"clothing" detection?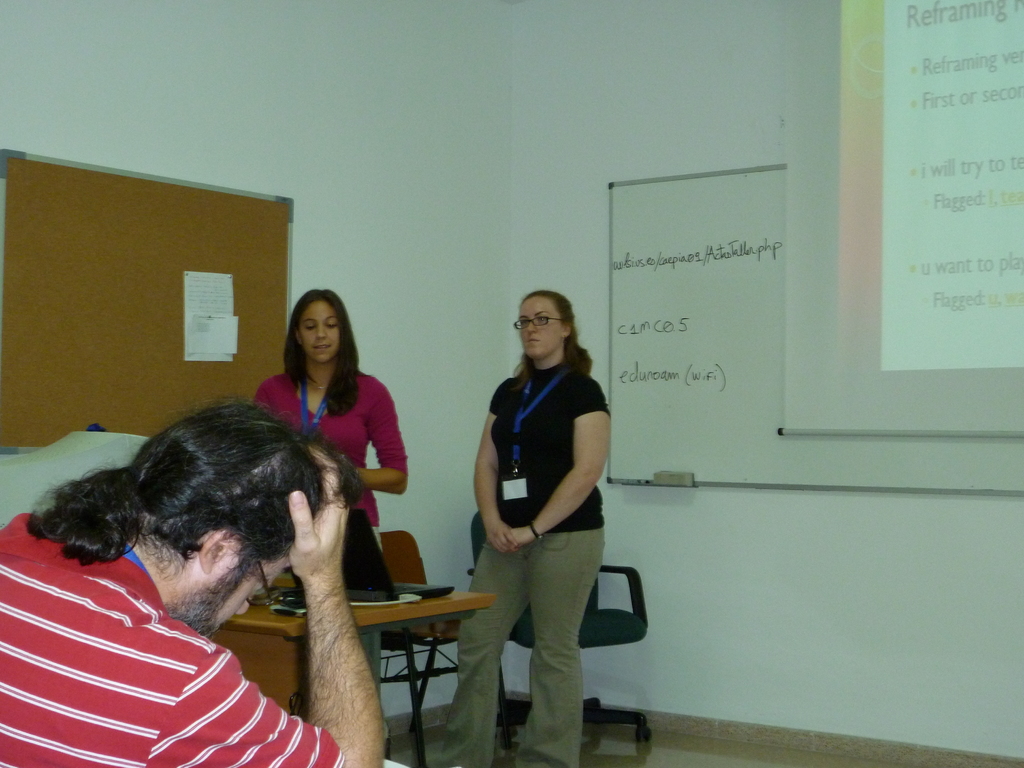
detection(252, 365, 410, 543)
